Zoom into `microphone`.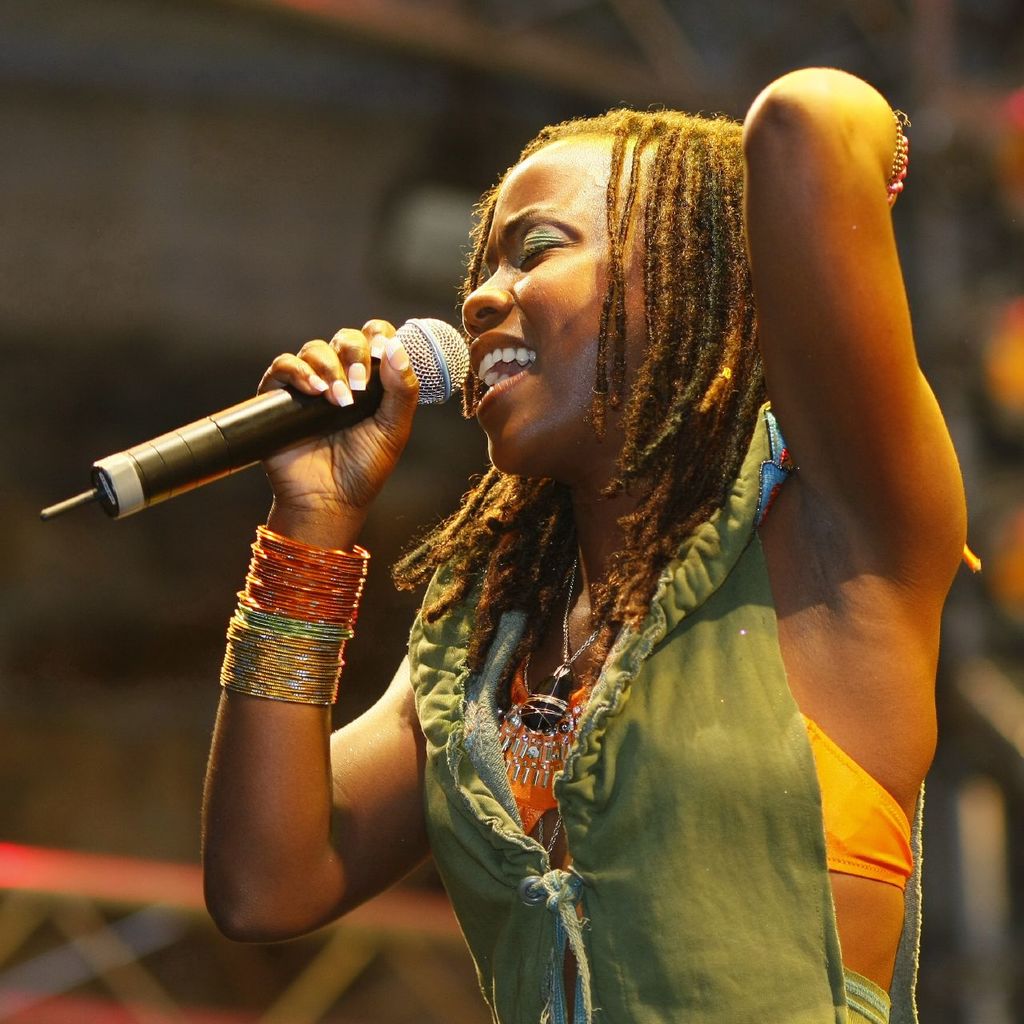
Zoom target: {"left": 74, "top": 322, "right": 470, "bottom": 531}.
